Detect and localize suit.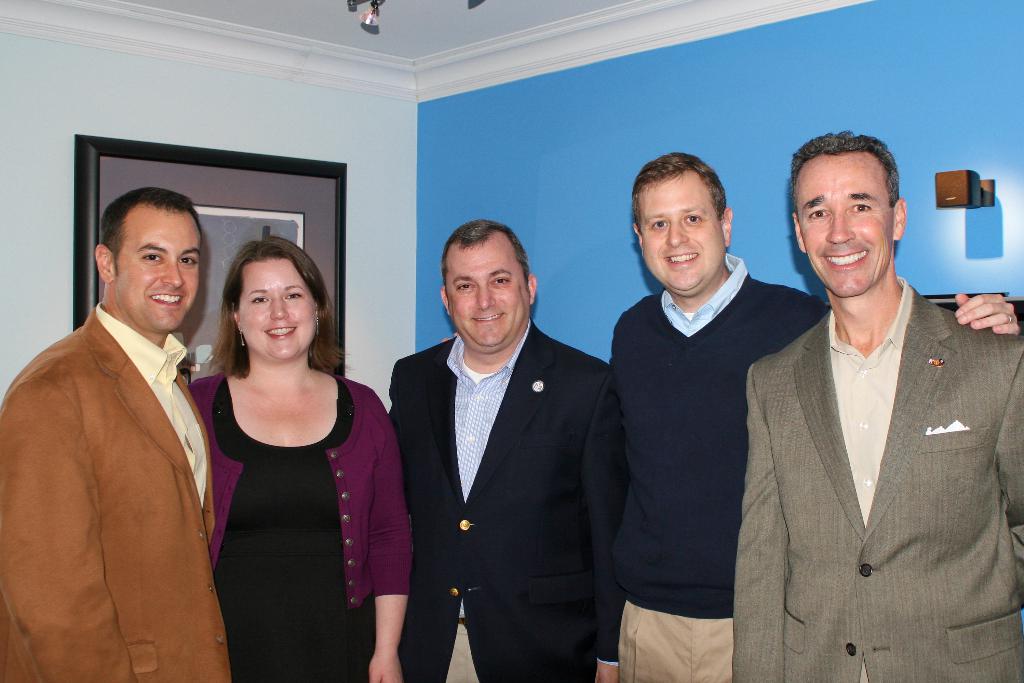
Localized at x1=0 y1=308 x2=237 y2=682.
